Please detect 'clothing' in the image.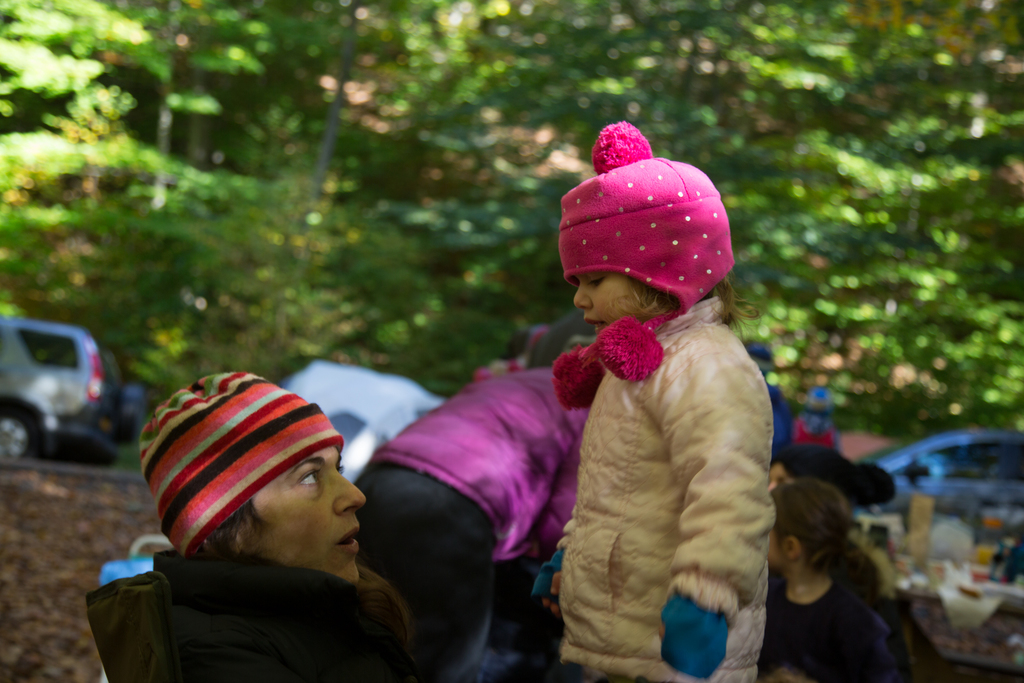
bbox(562, 293, 767, 682).
